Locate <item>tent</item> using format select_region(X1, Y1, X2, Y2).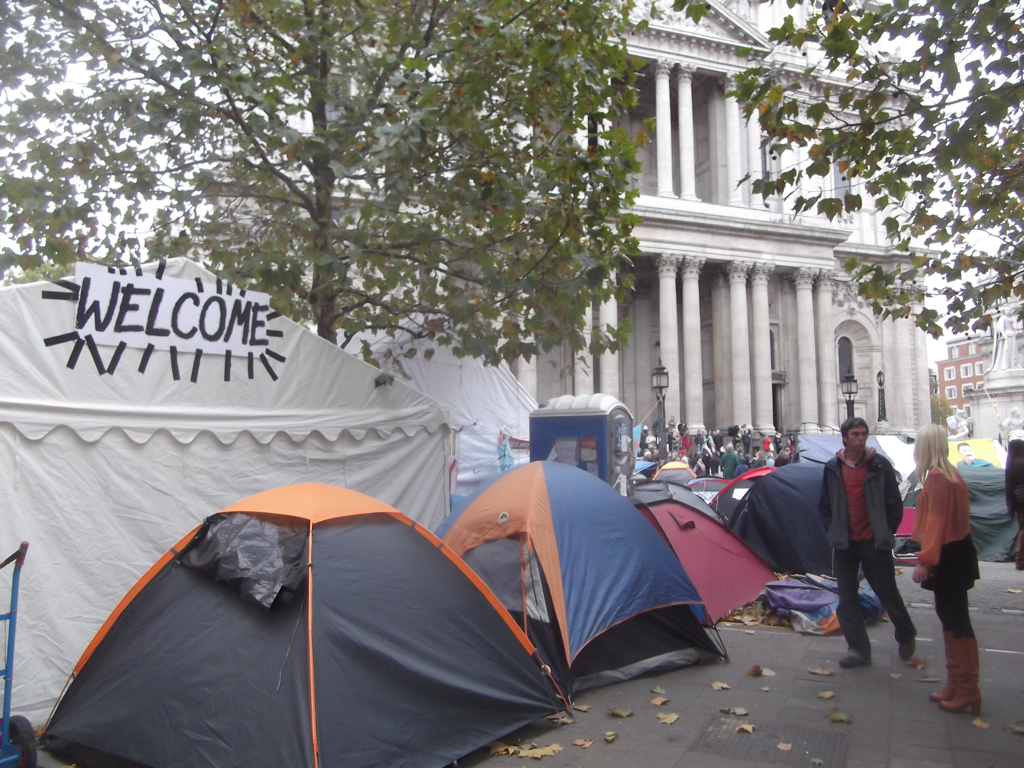
select_region(0, 255, 468, 725).
